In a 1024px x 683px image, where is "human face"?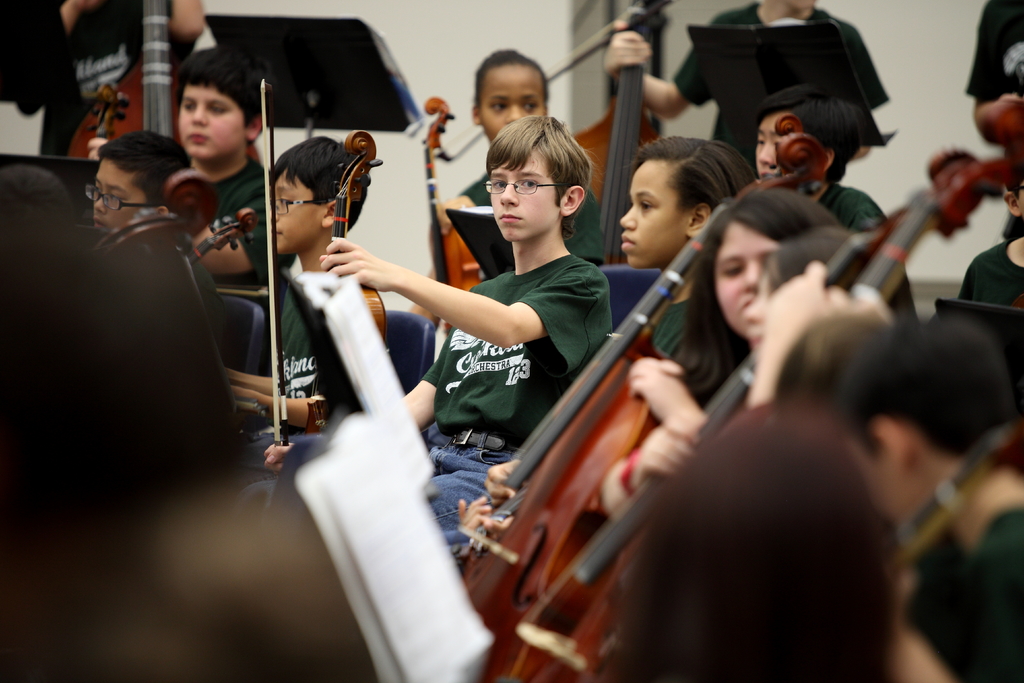
(left=480, top=65, right=540, bottom=142).
